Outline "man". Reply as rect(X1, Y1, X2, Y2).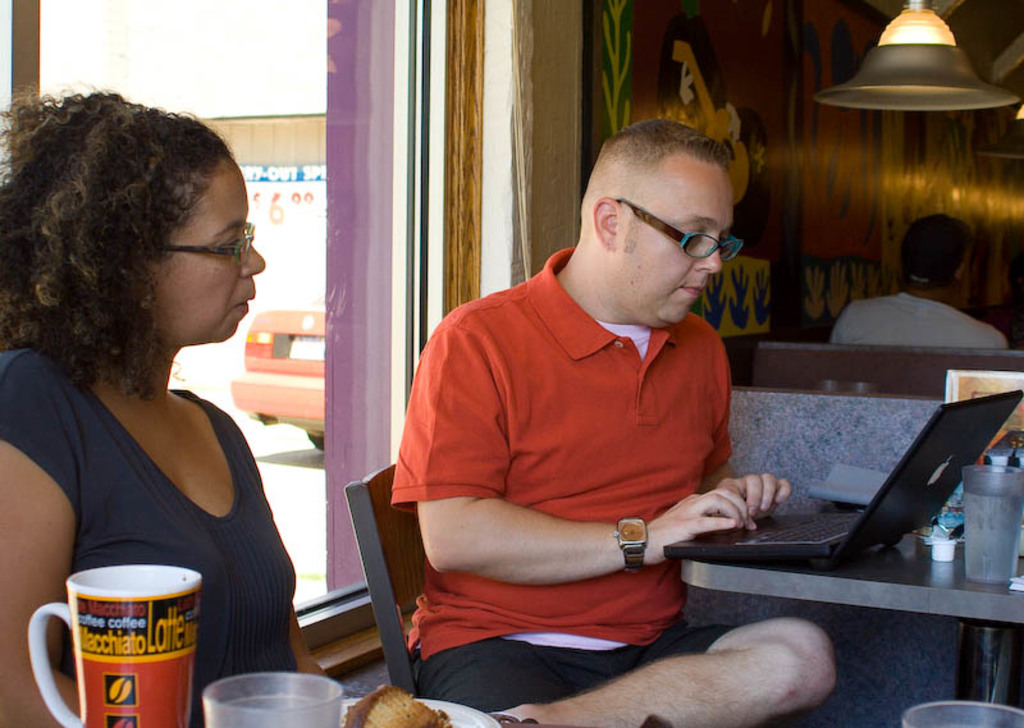
rect(389, 115, 836, 727).
